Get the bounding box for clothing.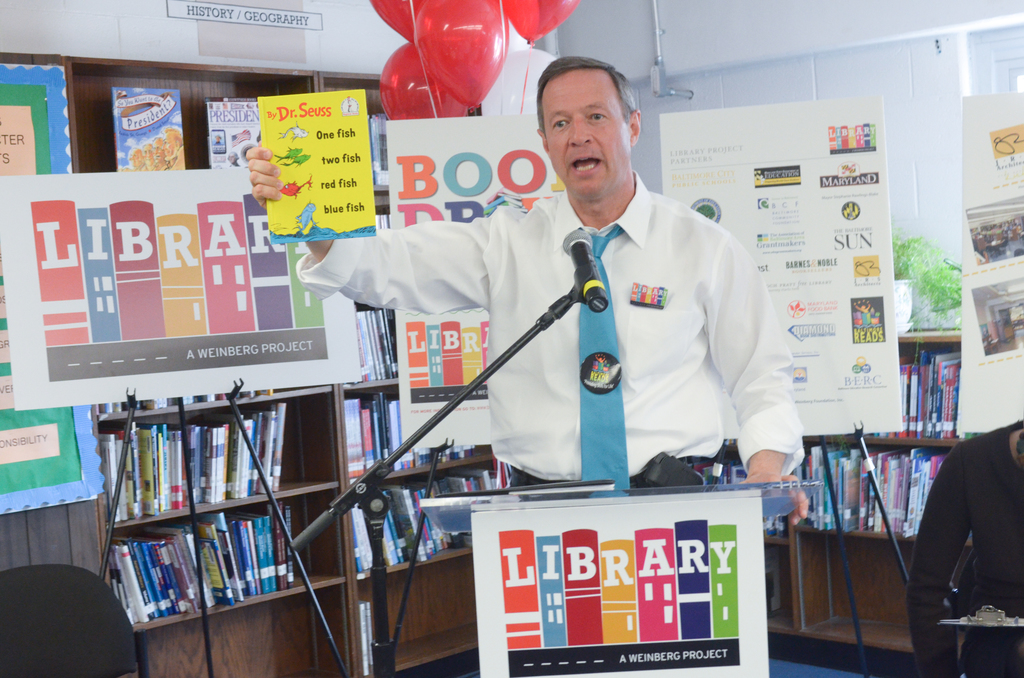
locate(295, 166, 805, 494).
